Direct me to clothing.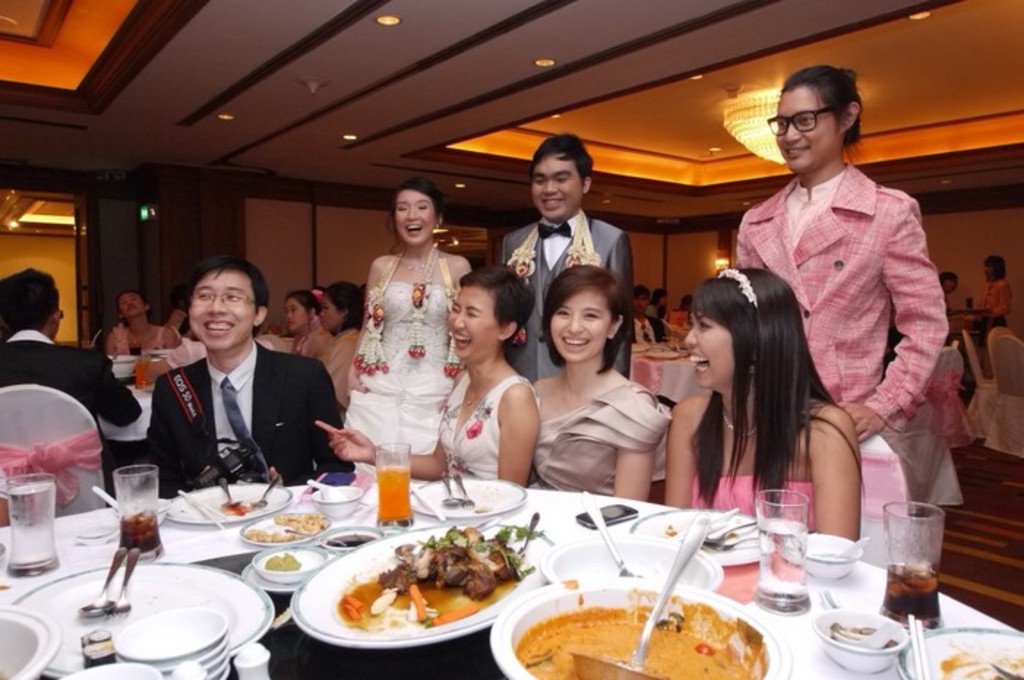
Direction: detection(633, 313, 667, 342).
